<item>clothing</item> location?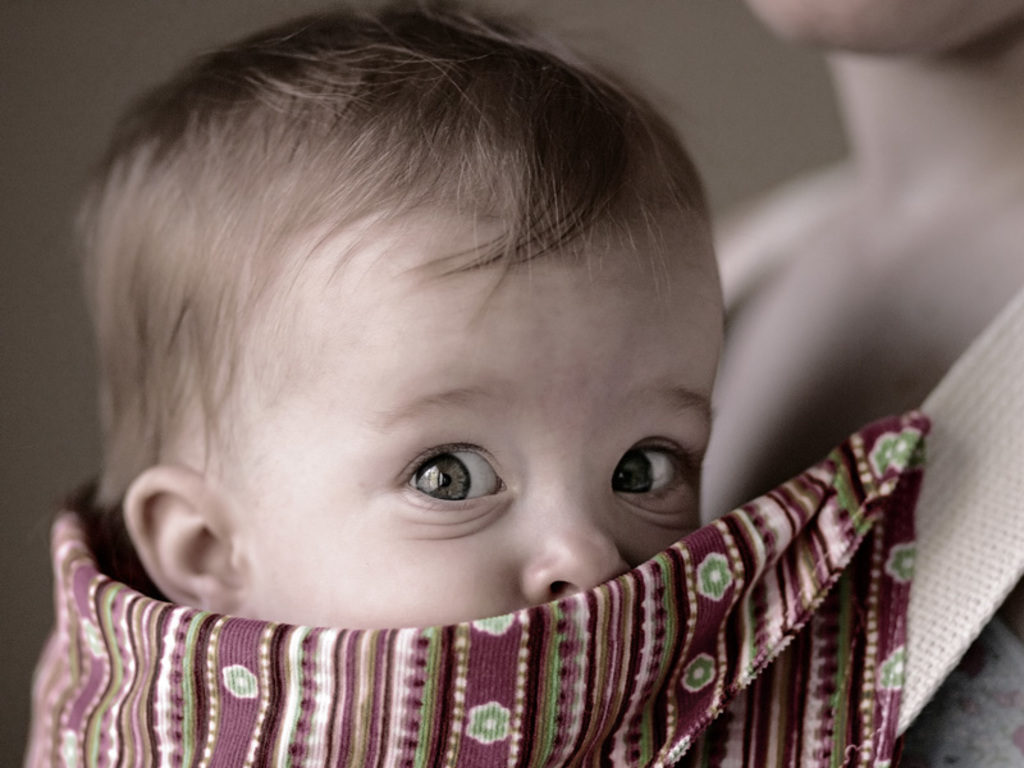
23/444/928/745
